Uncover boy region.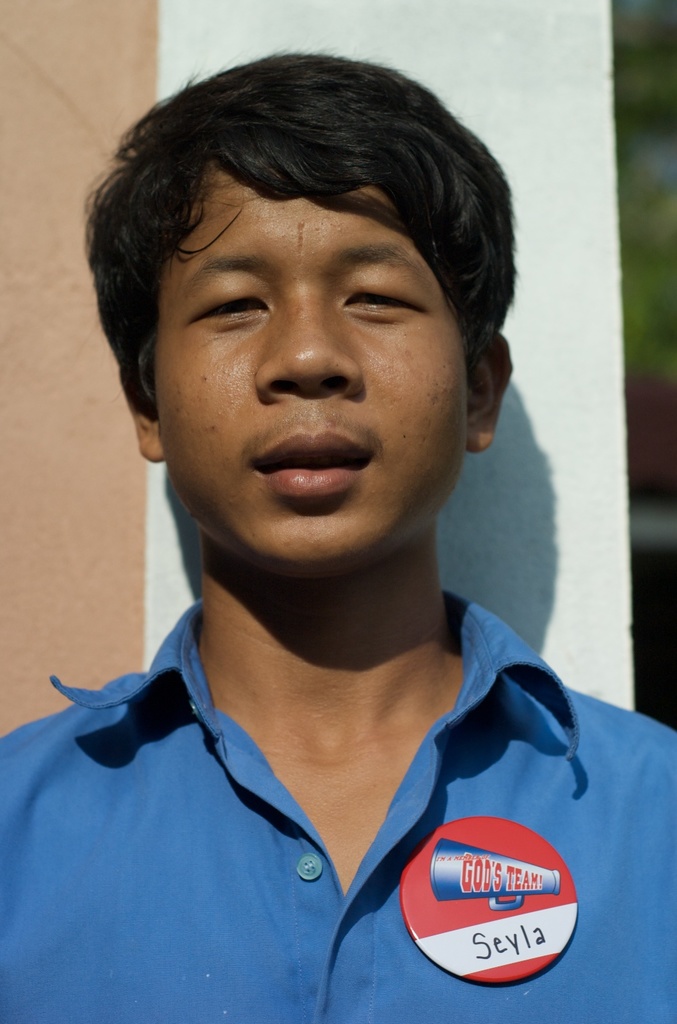
Uncovered: left=0, top=54, right=676, bottom=1023.
